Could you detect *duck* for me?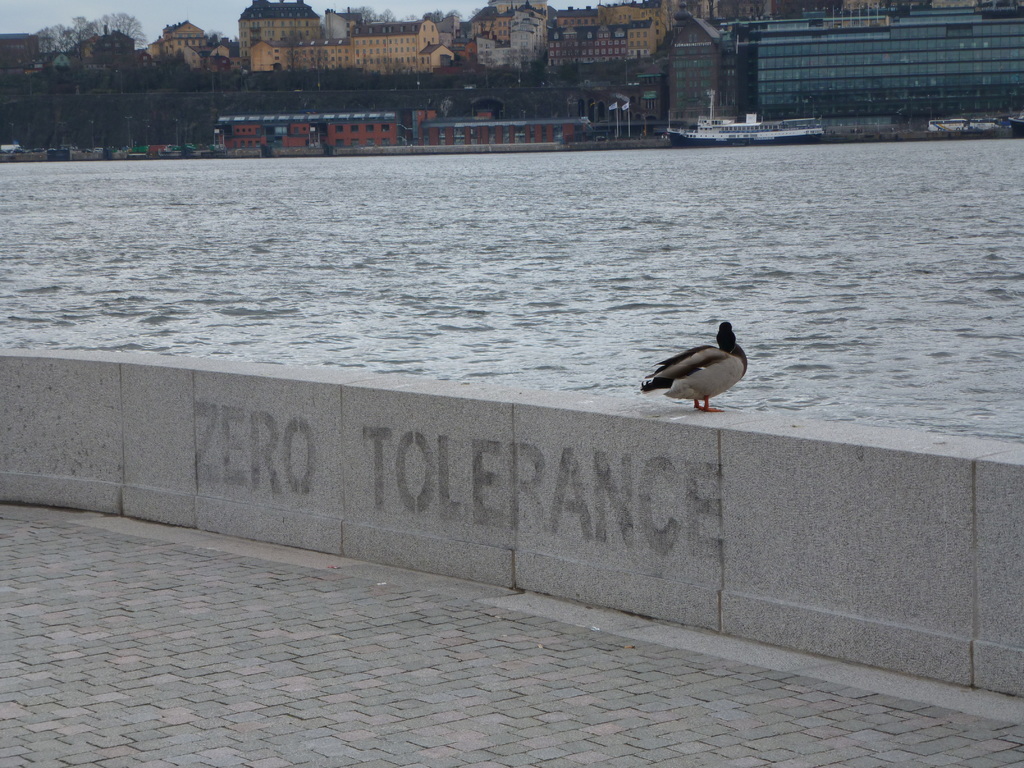
Detection result: Rect(642, 311, 765, 411).
